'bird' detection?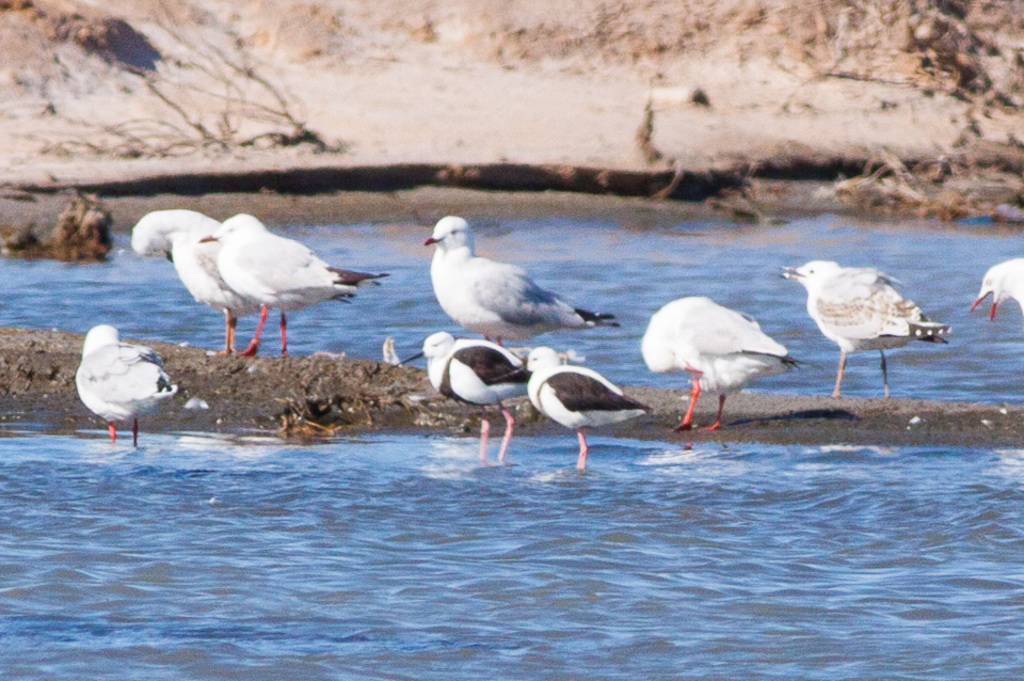
[489, 340, 652, 474]
